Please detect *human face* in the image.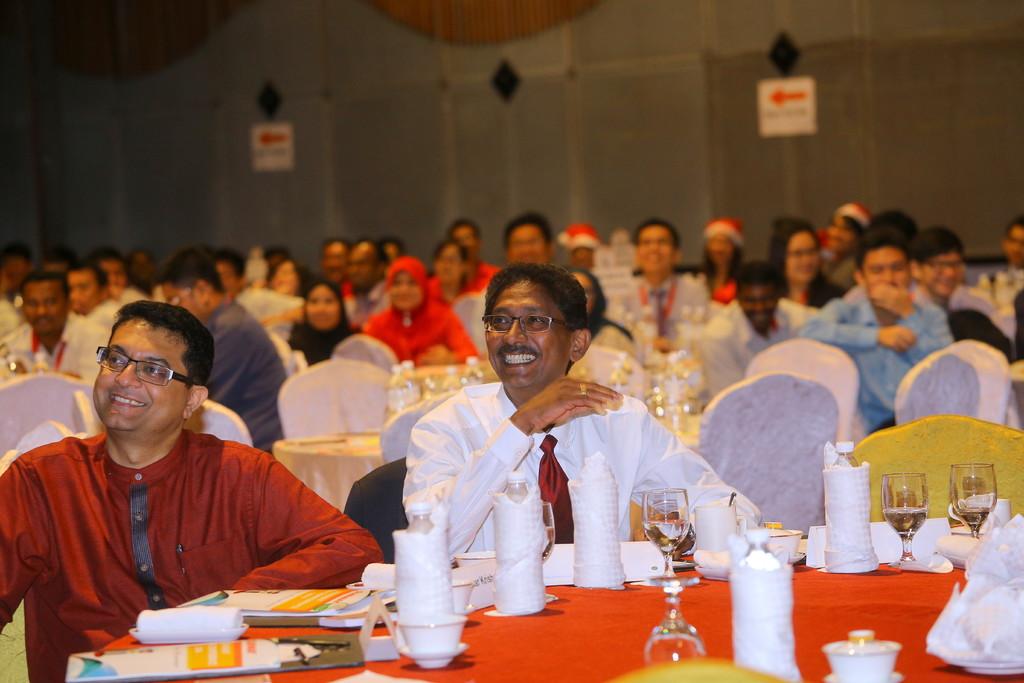
<box>922,244,964,299</box>.
